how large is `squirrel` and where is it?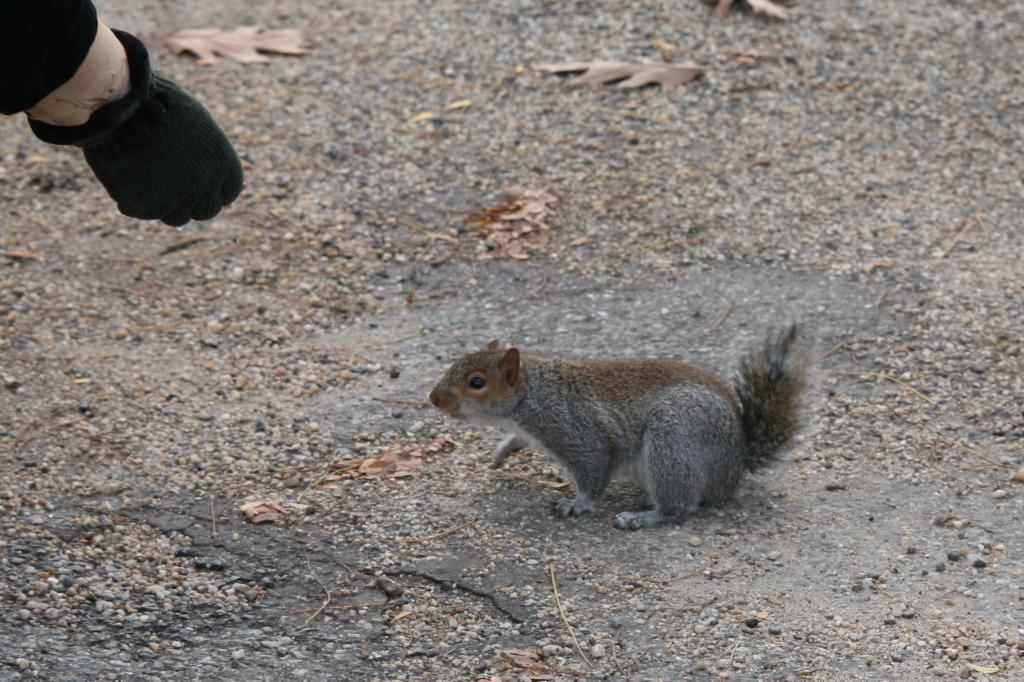
Bounding box: (430,323,825,532).
